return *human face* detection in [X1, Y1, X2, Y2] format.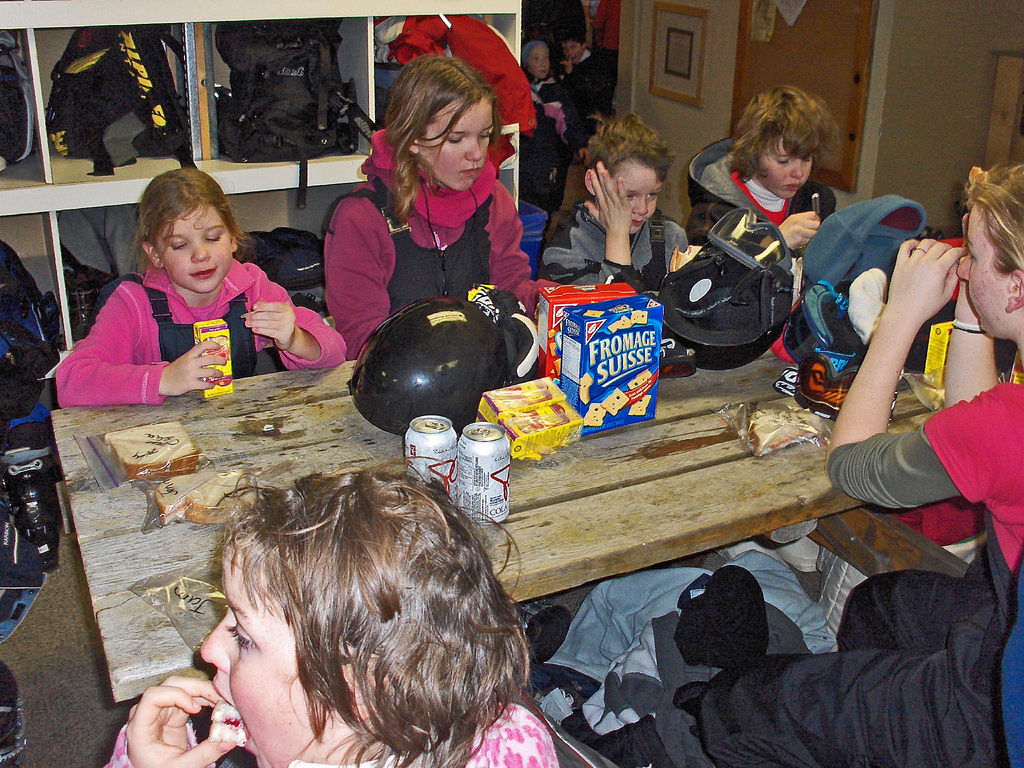
[758, 140, 813, 203].
